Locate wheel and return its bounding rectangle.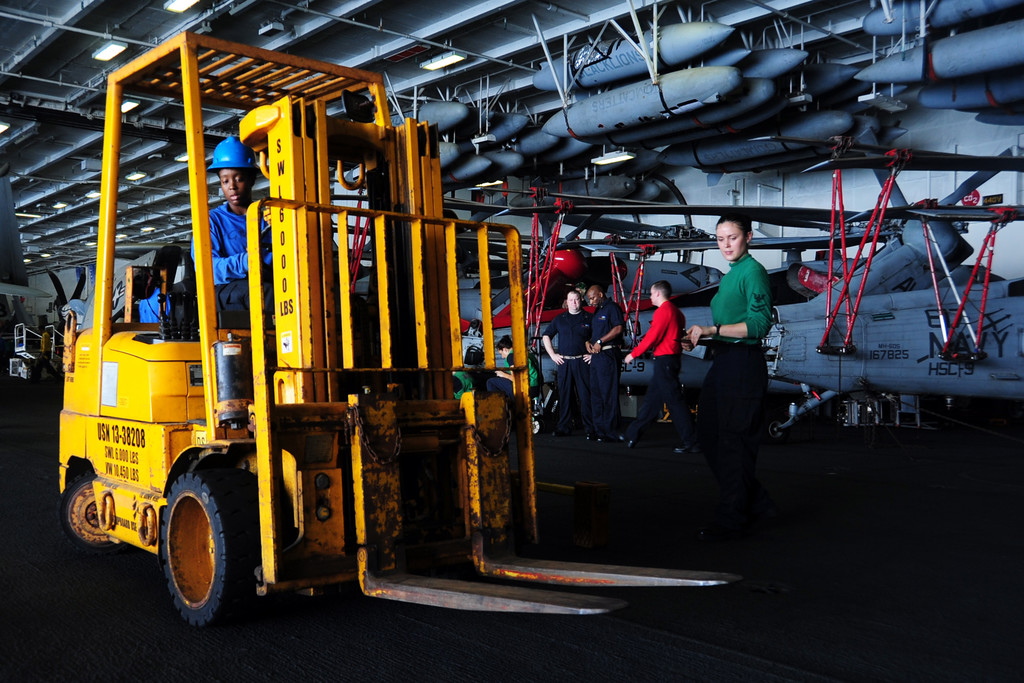
[x1=61, y1=468, x2=126, y2=557].
